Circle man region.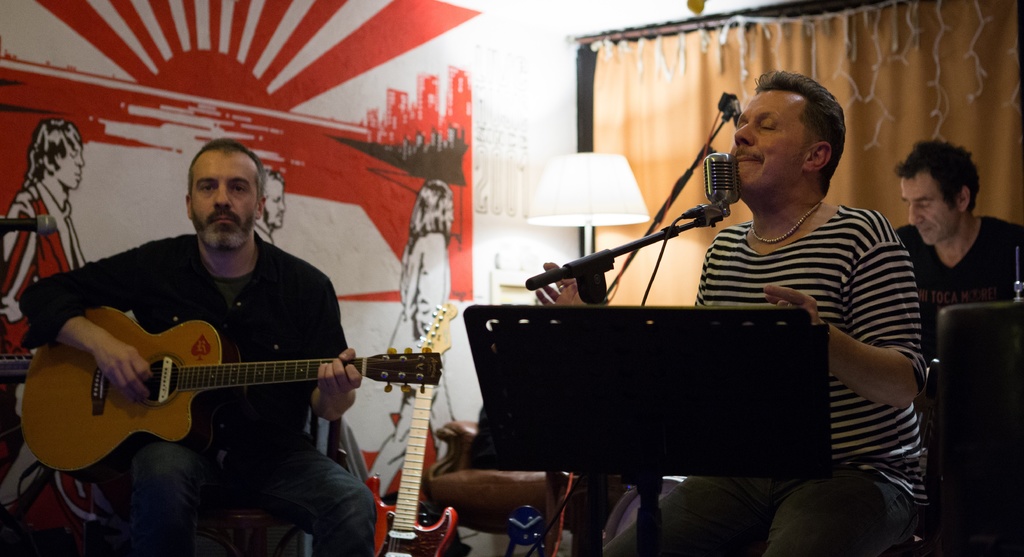
Region: region(535, 74, 930, 556).
